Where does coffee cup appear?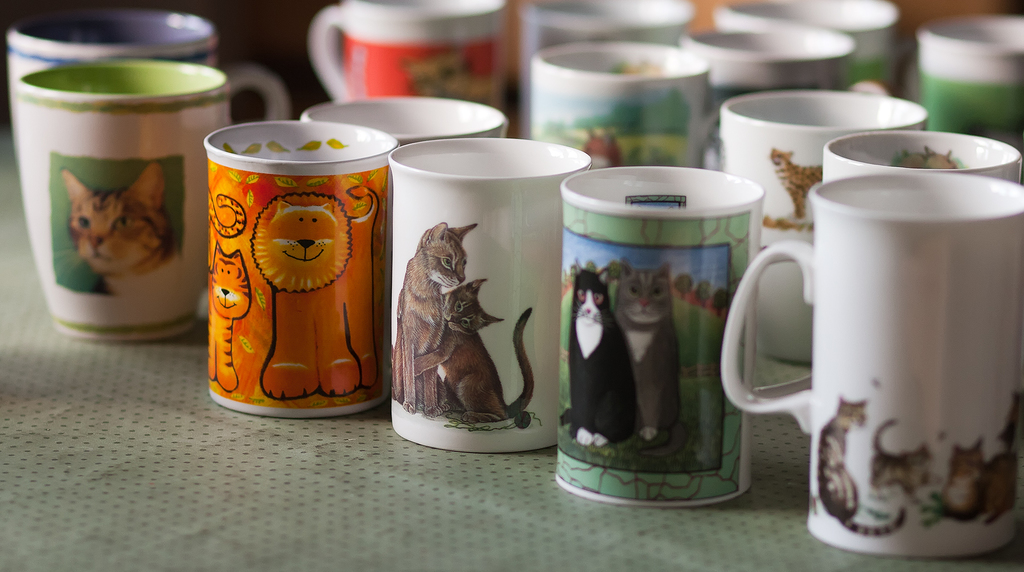
Appears at x1=703, y1=86, x2=927, y2=360.
